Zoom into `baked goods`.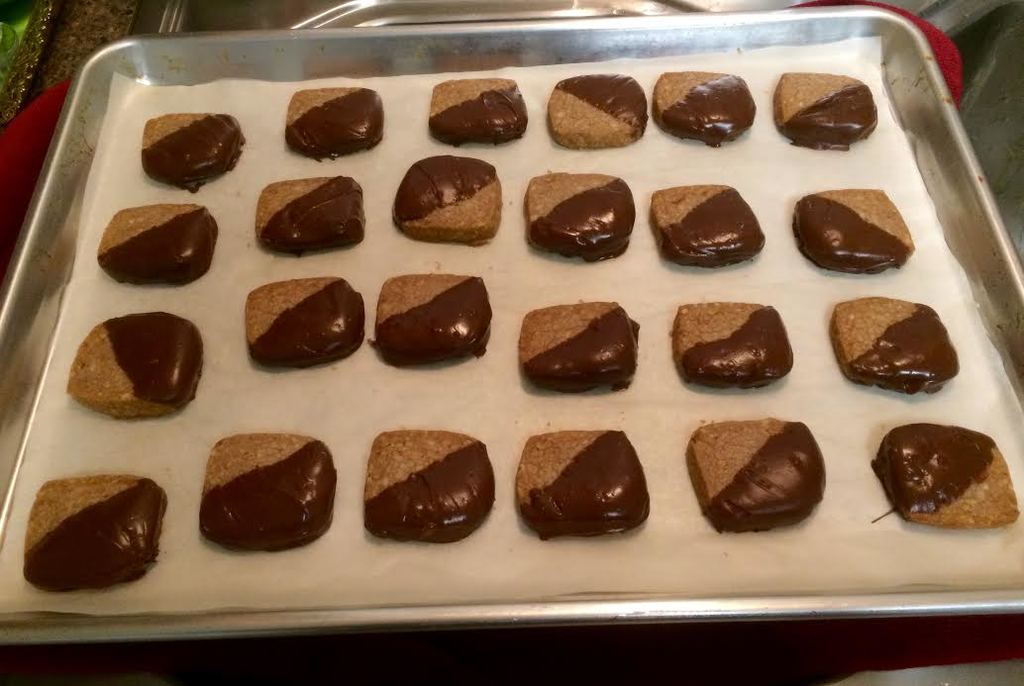
Zoom target: <box>22,474,165,592</box>.
